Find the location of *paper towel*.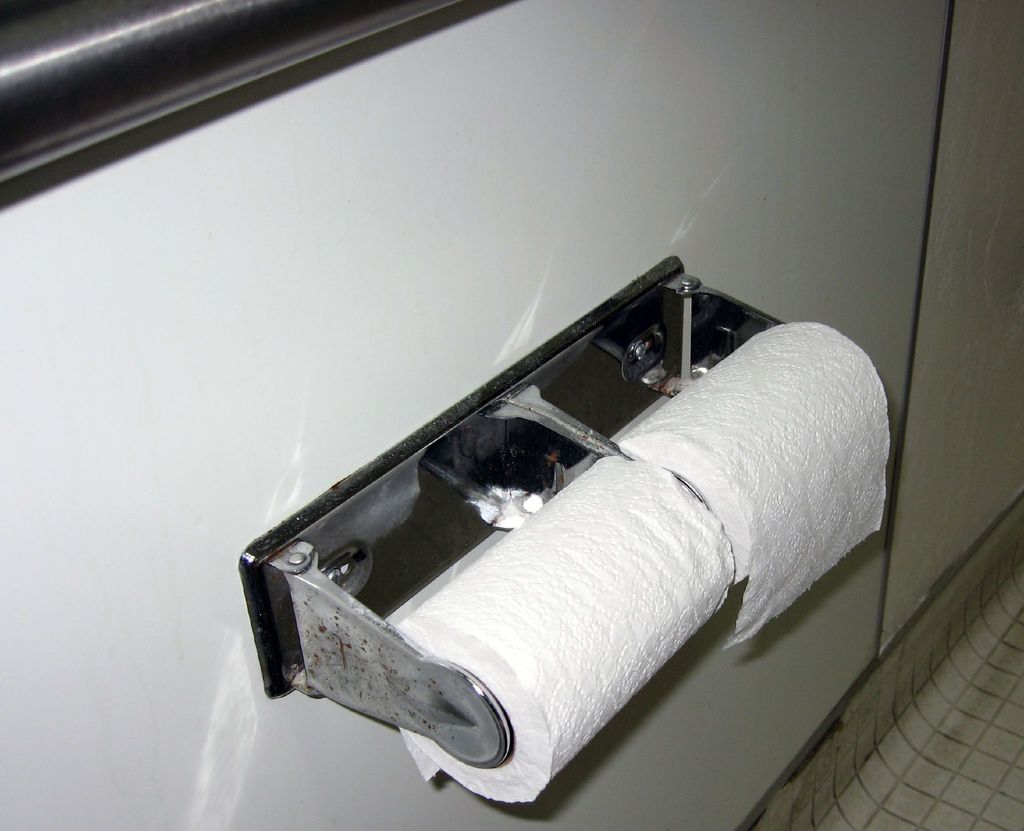
Location: (x1=623, y1=322, x2=885, y2=646).
